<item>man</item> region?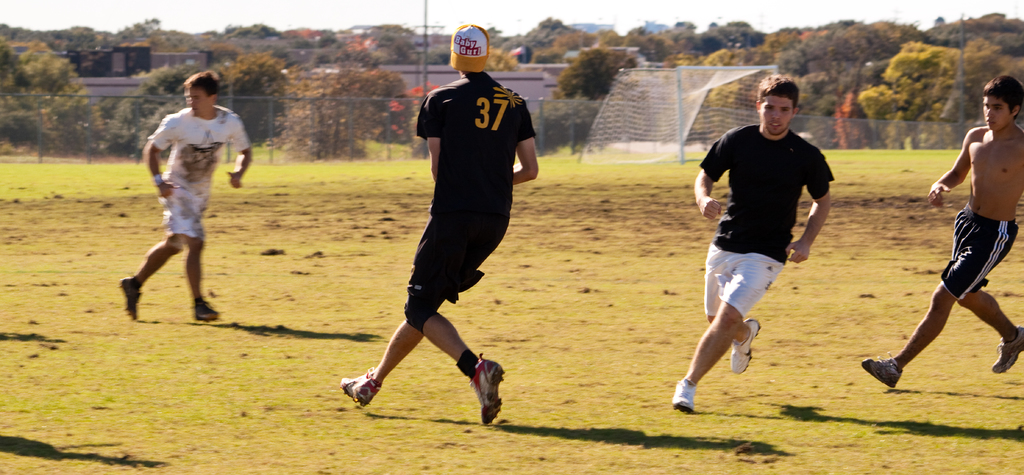
{"left": 340, "top": 22, "right": 540, "bottom": 426}
